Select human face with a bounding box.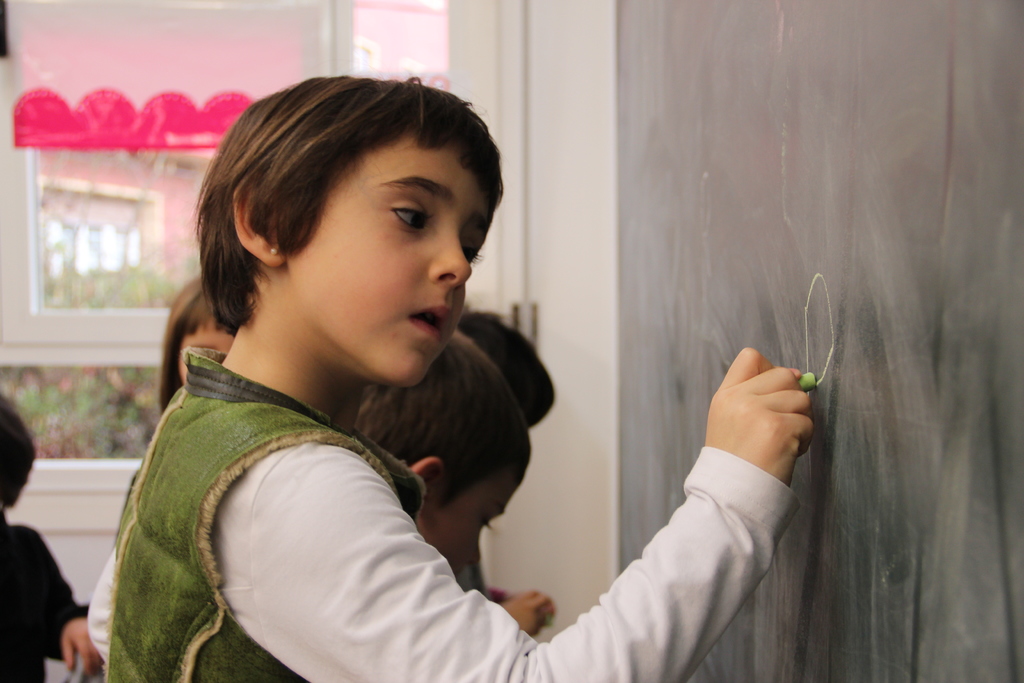
detection(275, 143, 474, 390).
